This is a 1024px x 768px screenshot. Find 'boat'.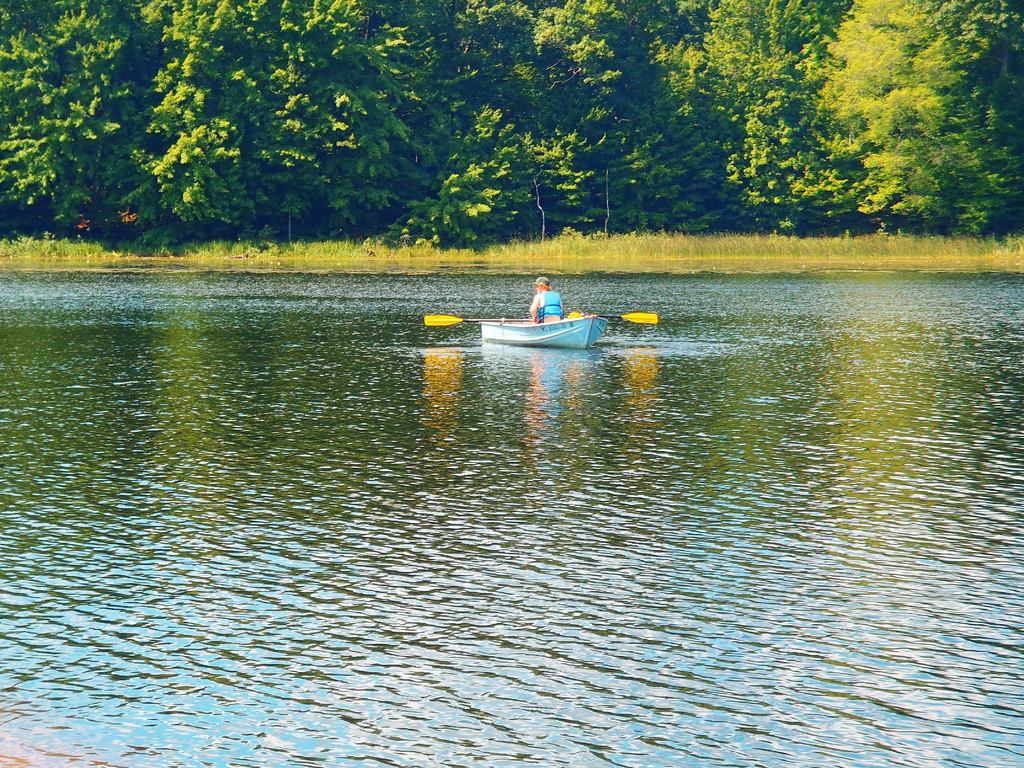
Bounding box: x1=477 y1=308 x2=608 y2=350.
